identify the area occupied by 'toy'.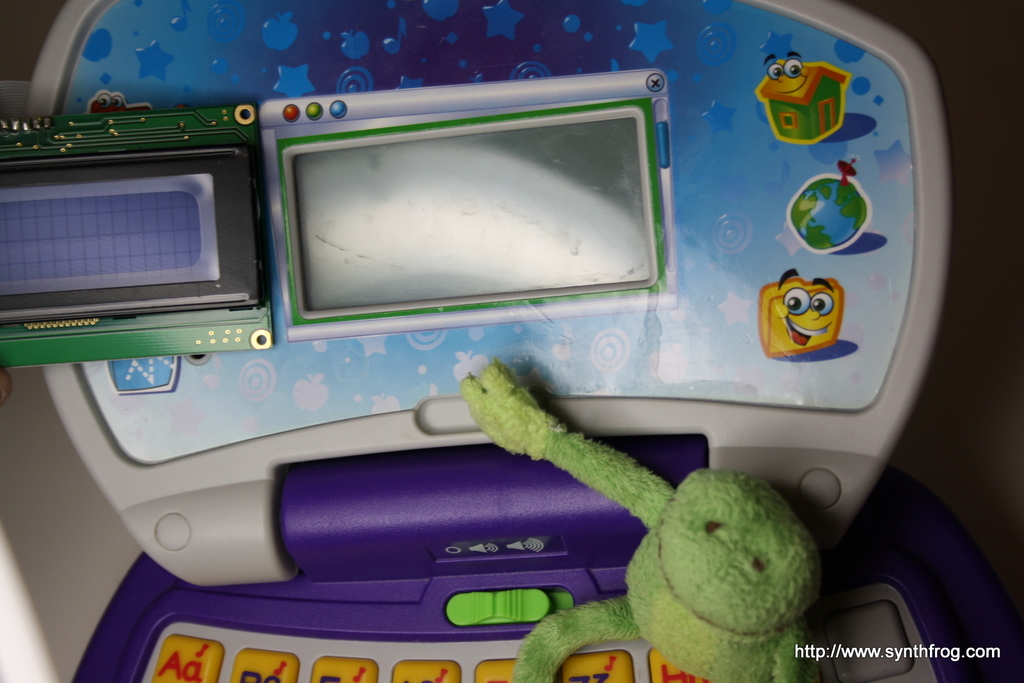
Area: <bbox>27, 0, 1023, 682</bbox>.
